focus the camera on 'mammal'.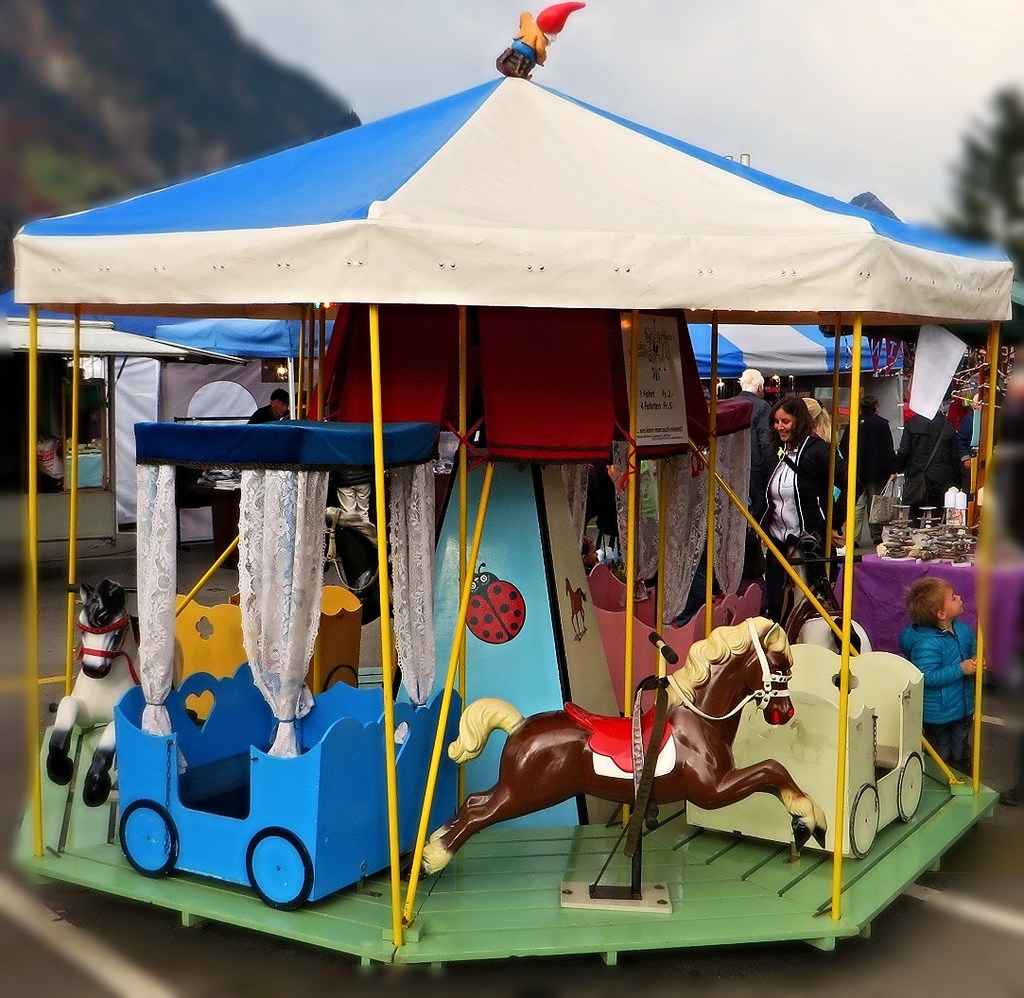
Focus region: box=[41, 583, 139, 804].
